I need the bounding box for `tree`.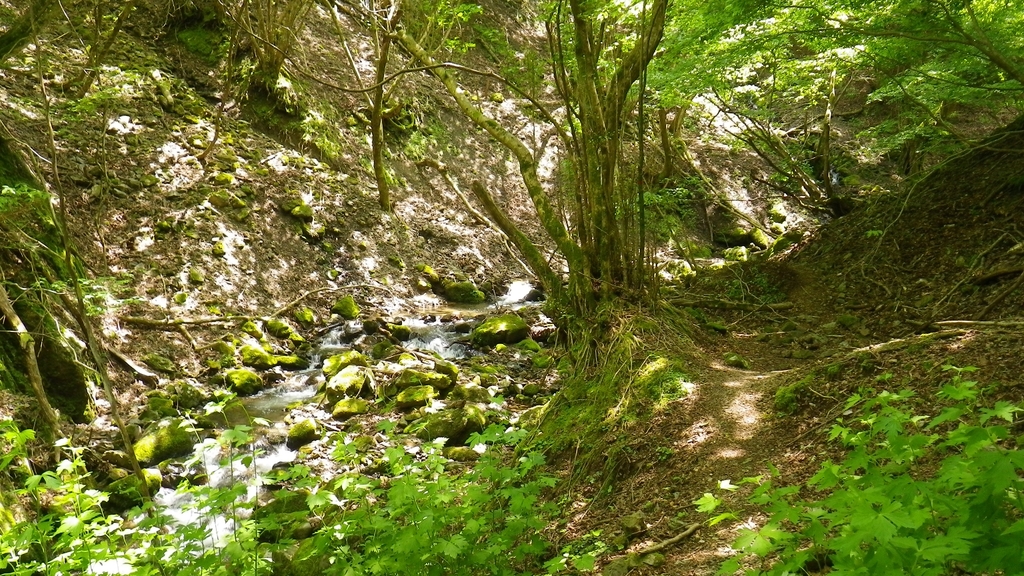
Here it is: detection(651, 27, 1013, 438).
